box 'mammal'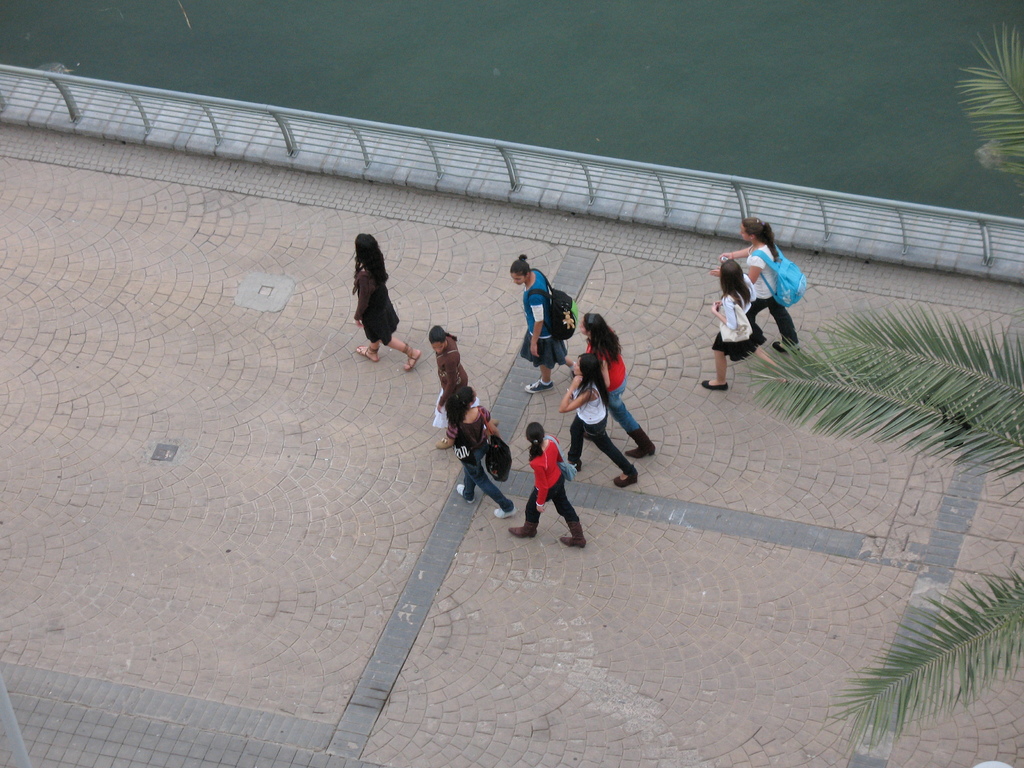
x1=506 y1=422 x2=587 y2=546
